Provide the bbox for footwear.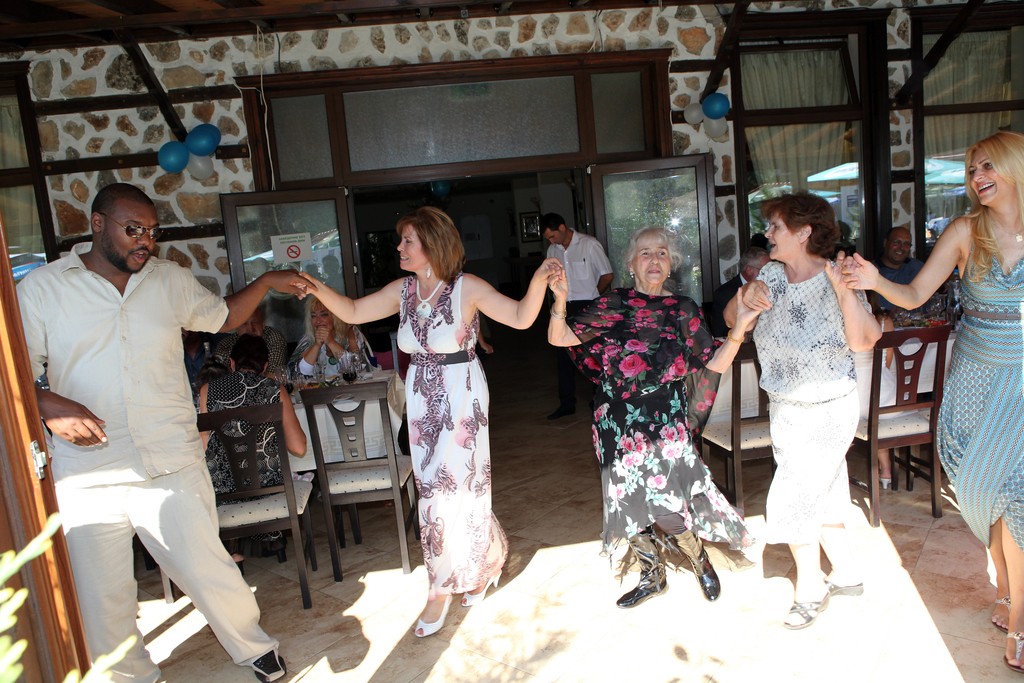
1002,627,1023,675.
